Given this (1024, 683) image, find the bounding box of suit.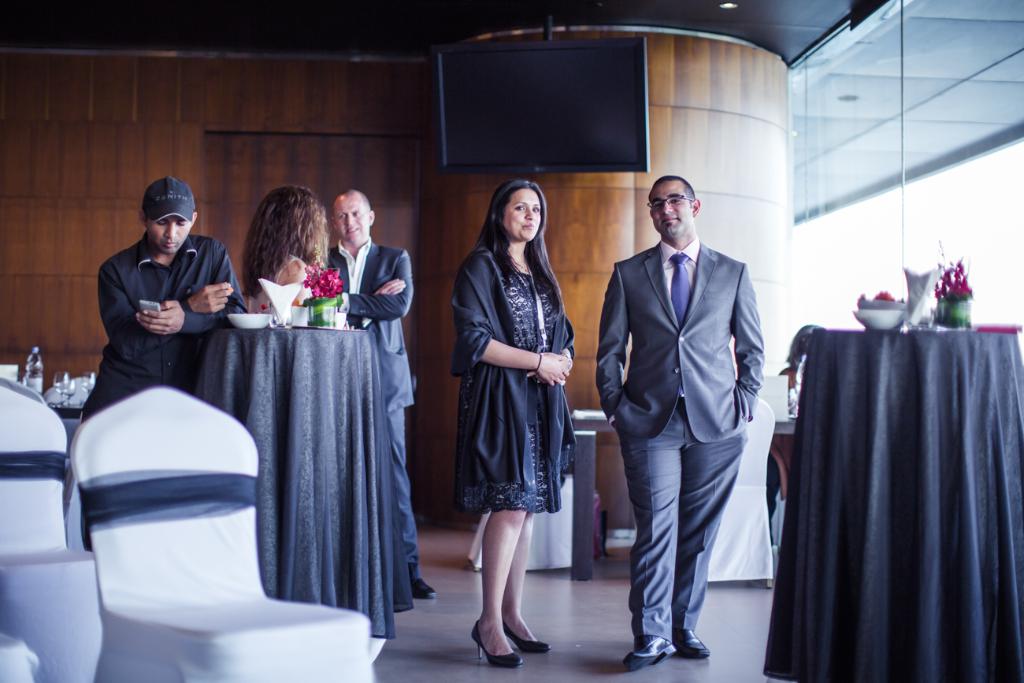
select_region(329, 237, 421, 568).
